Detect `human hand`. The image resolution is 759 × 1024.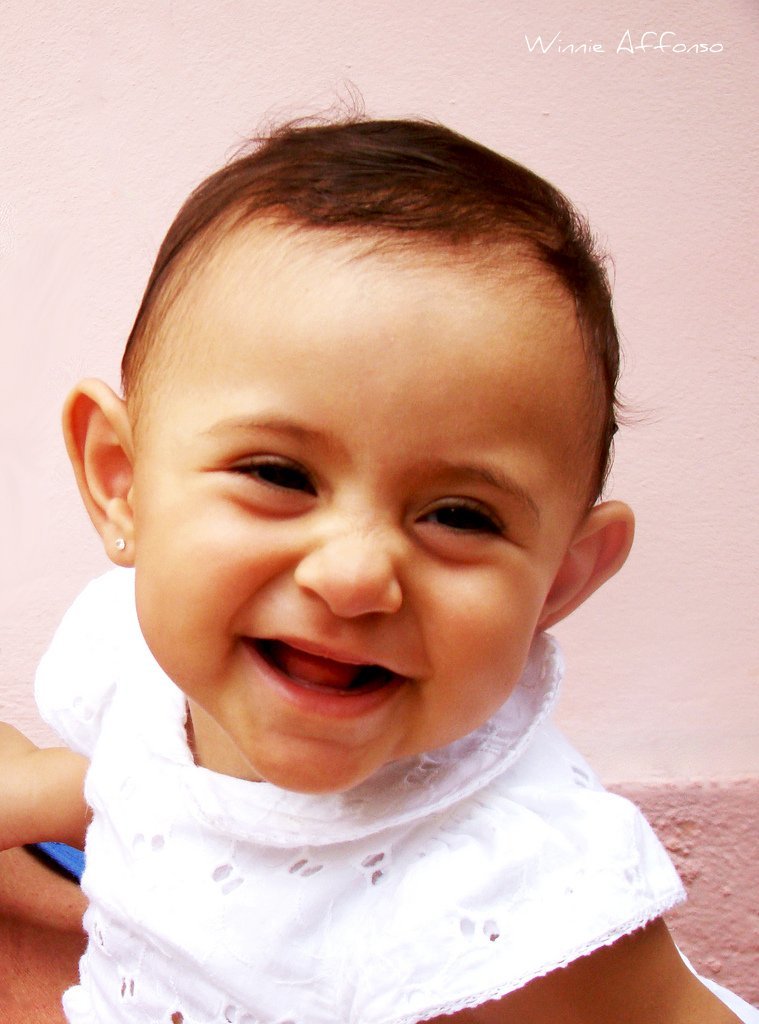
<region>0, 713, 41, 851</region>.
